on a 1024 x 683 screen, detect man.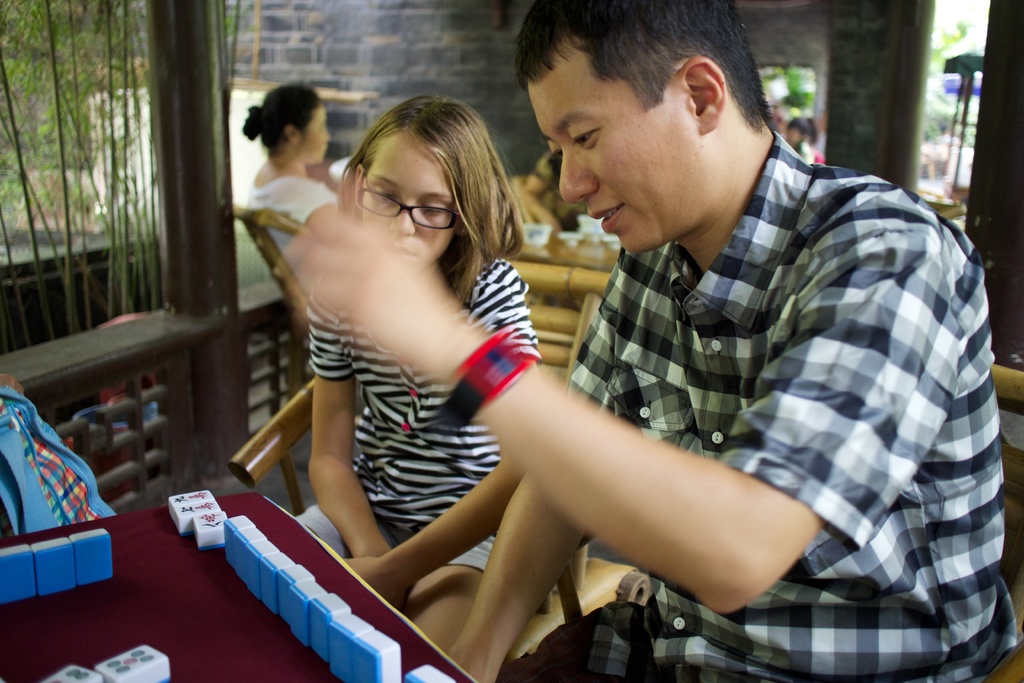
Rect(287, 0, 1023, 682).
